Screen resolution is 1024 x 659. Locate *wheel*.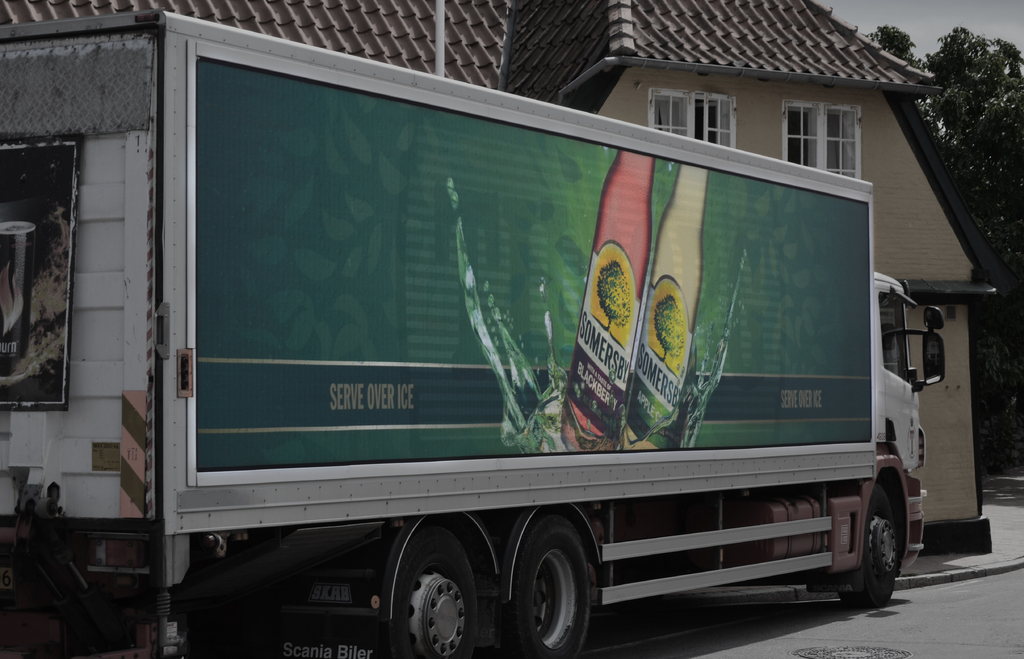
383/516/488/658.
